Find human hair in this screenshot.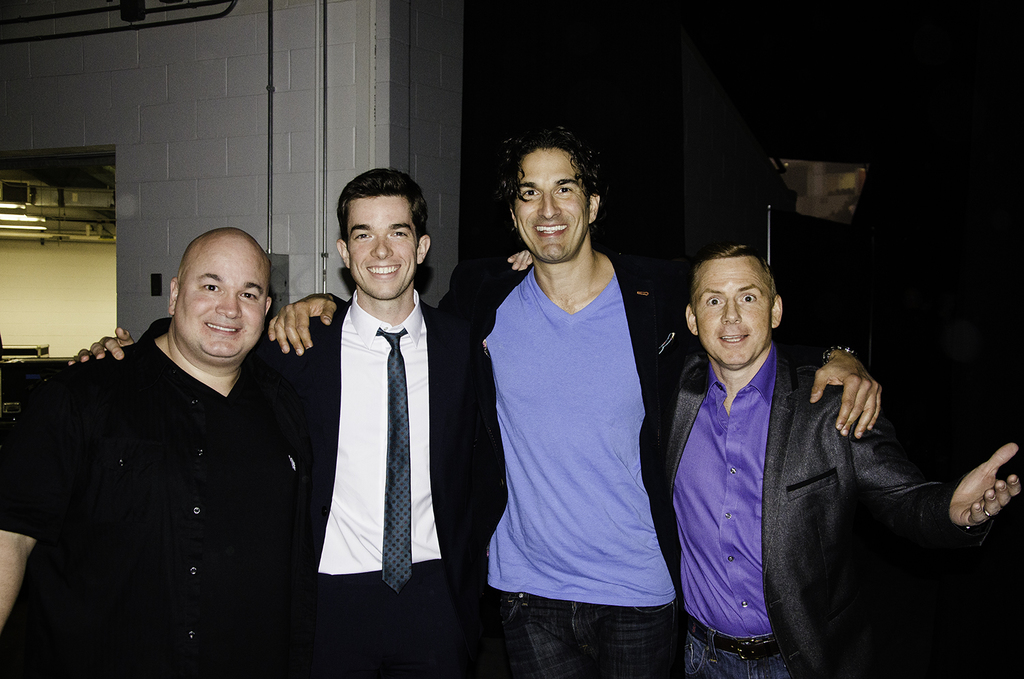
The bounding box for human hair is rect(687, 243, 781, 316).
